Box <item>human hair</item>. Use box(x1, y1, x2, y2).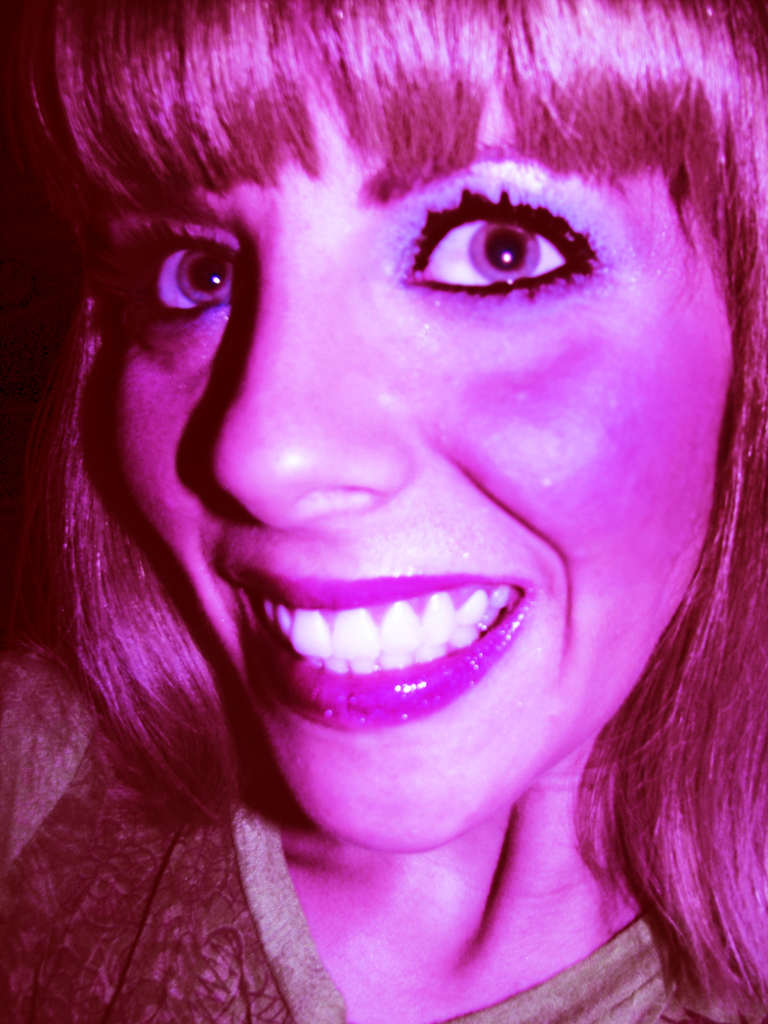
box(0, 0, 767, 938).
